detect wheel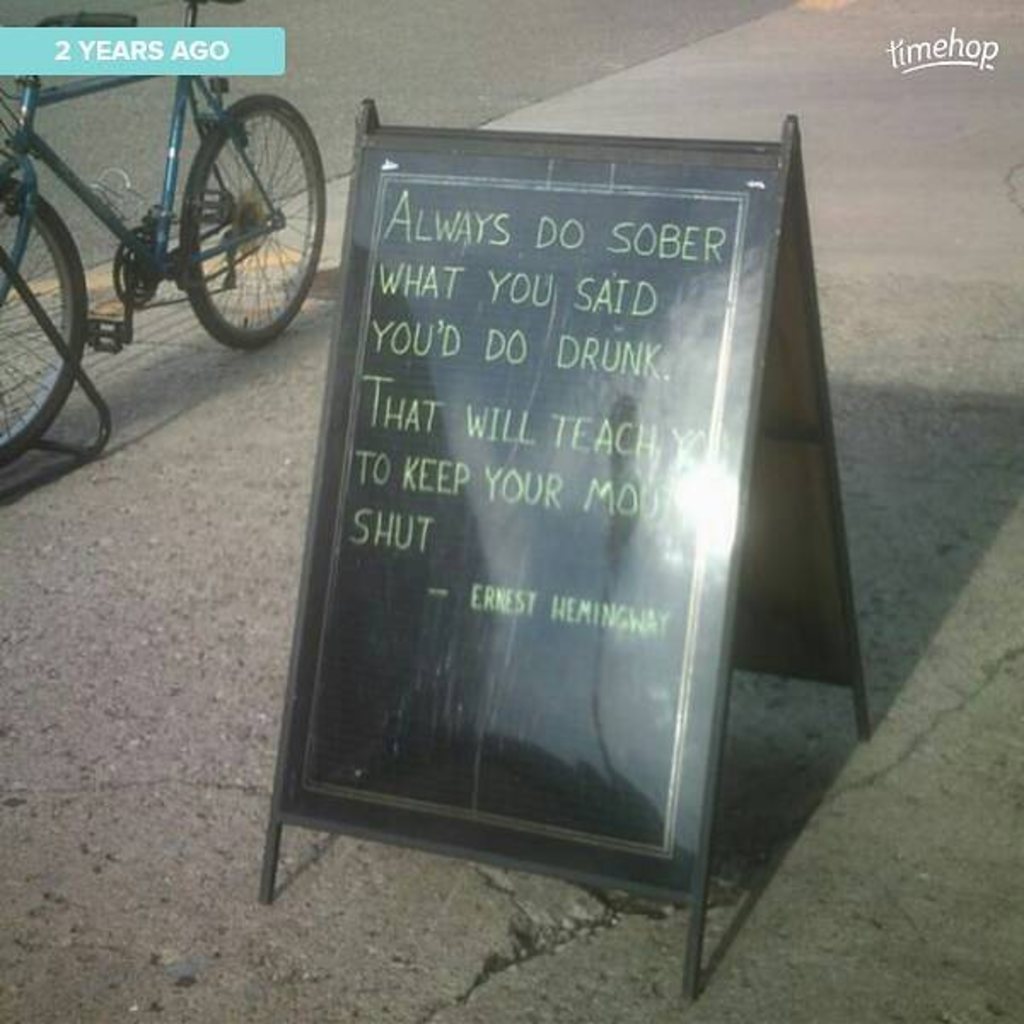
0,179,106,469
